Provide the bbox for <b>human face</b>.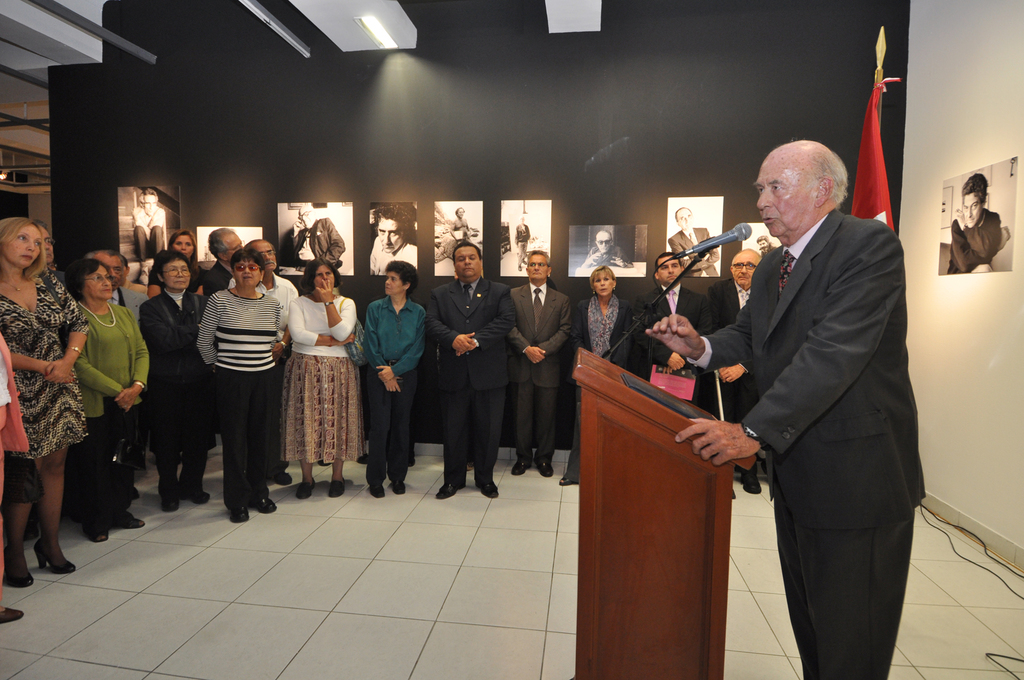
{"x1": 235, "y1": 259, "x2": 260, "y2": 287}.
